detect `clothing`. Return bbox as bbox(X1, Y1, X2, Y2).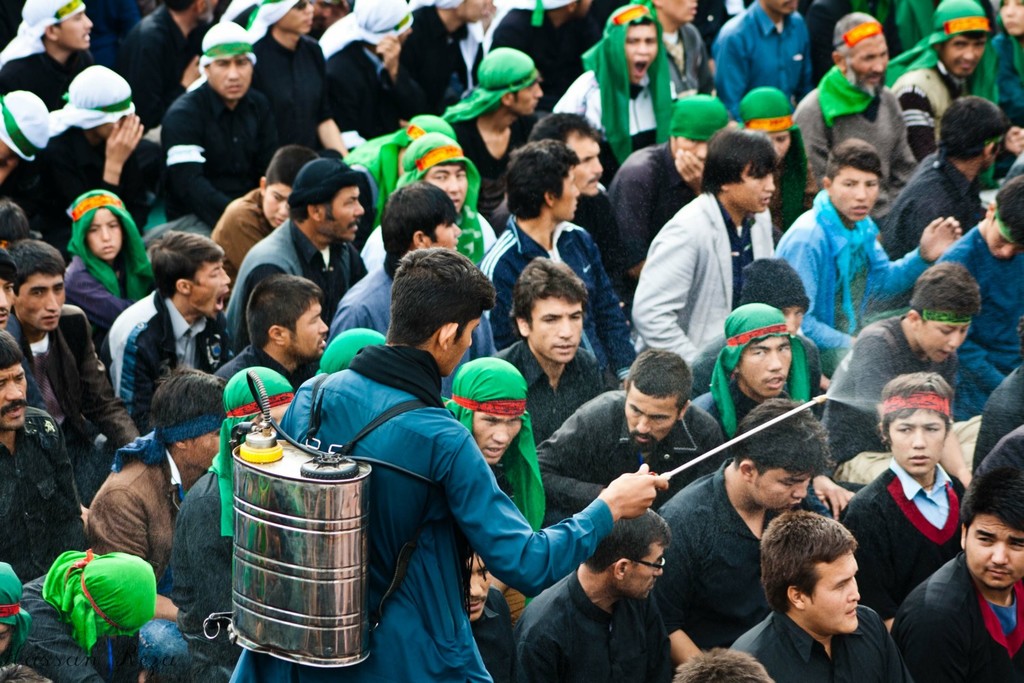
bbox(718, 590, 914, 682).
